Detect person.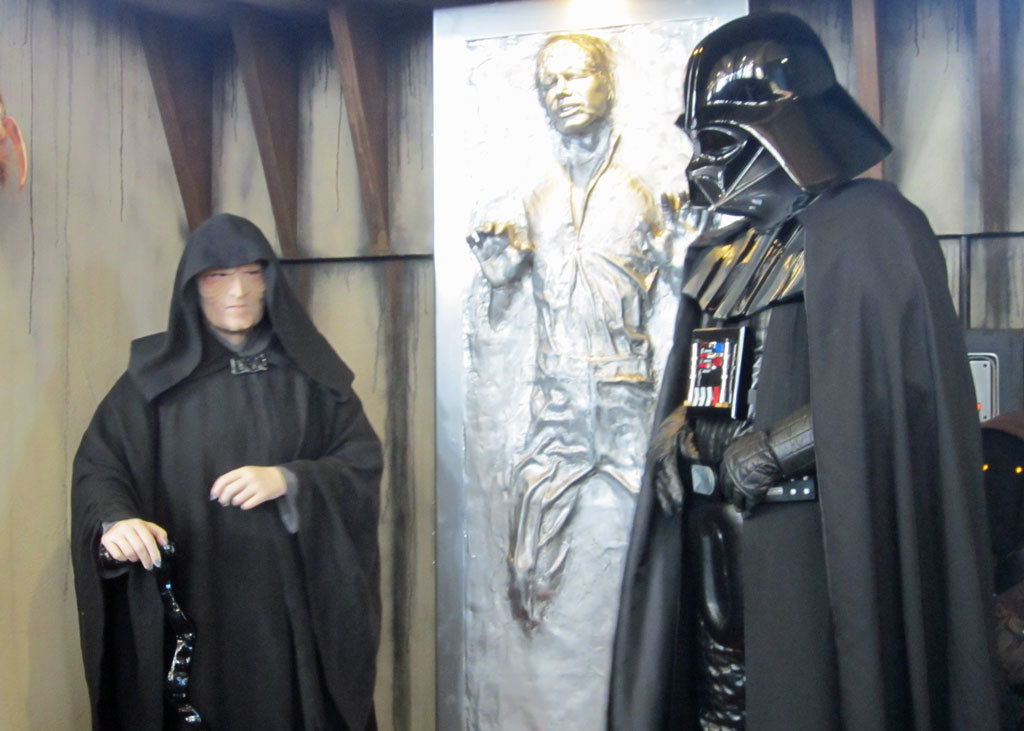
Detected at 68 208 385 730.
